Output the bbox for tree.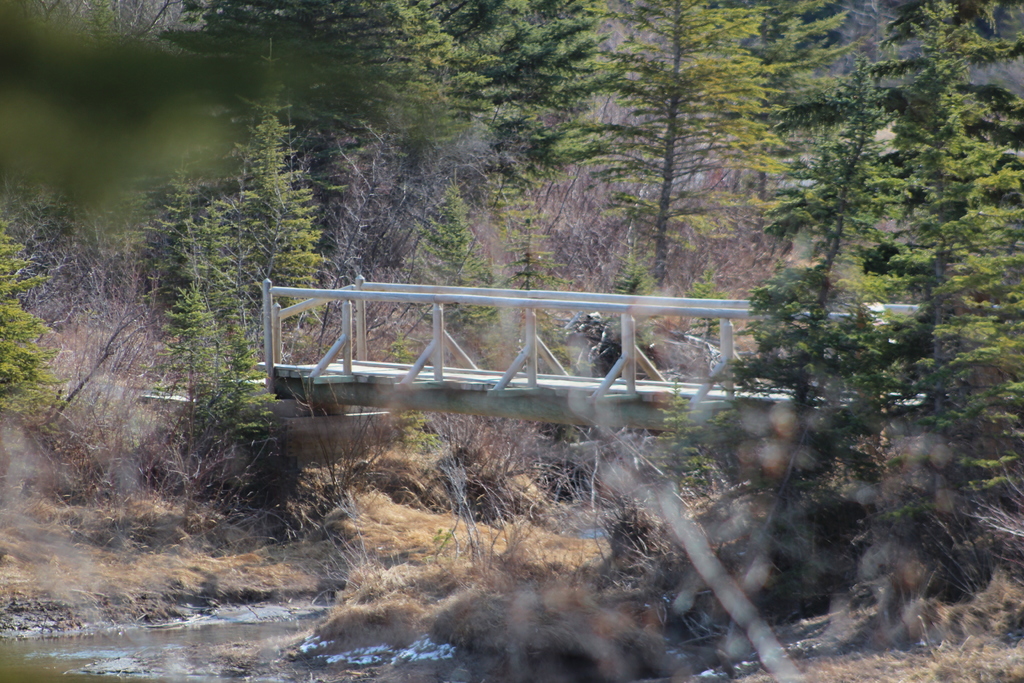
bbox=(221, 20, 315, 301).
